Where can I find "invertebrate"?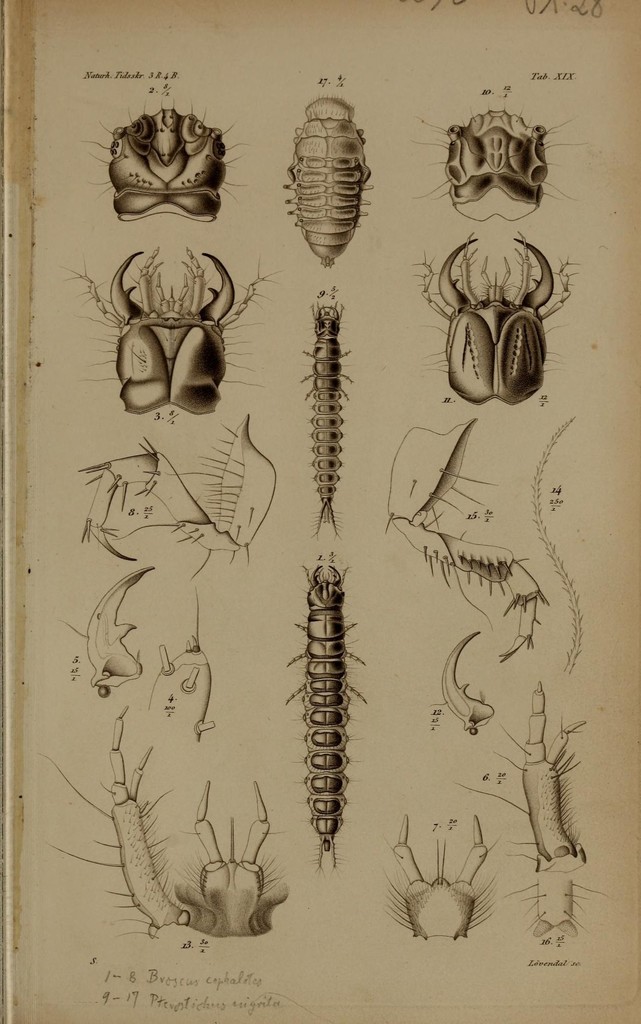
You can find it at 77/250/266/416.
